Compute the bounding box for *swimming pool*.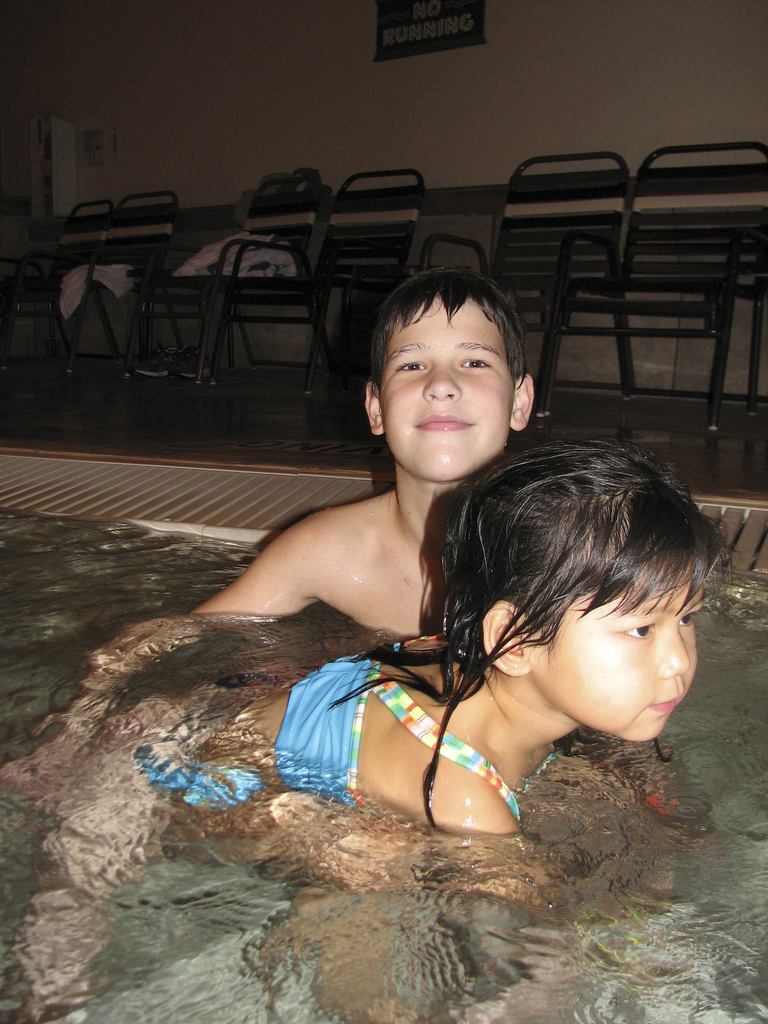
box(0, 506, 767, 1023).
